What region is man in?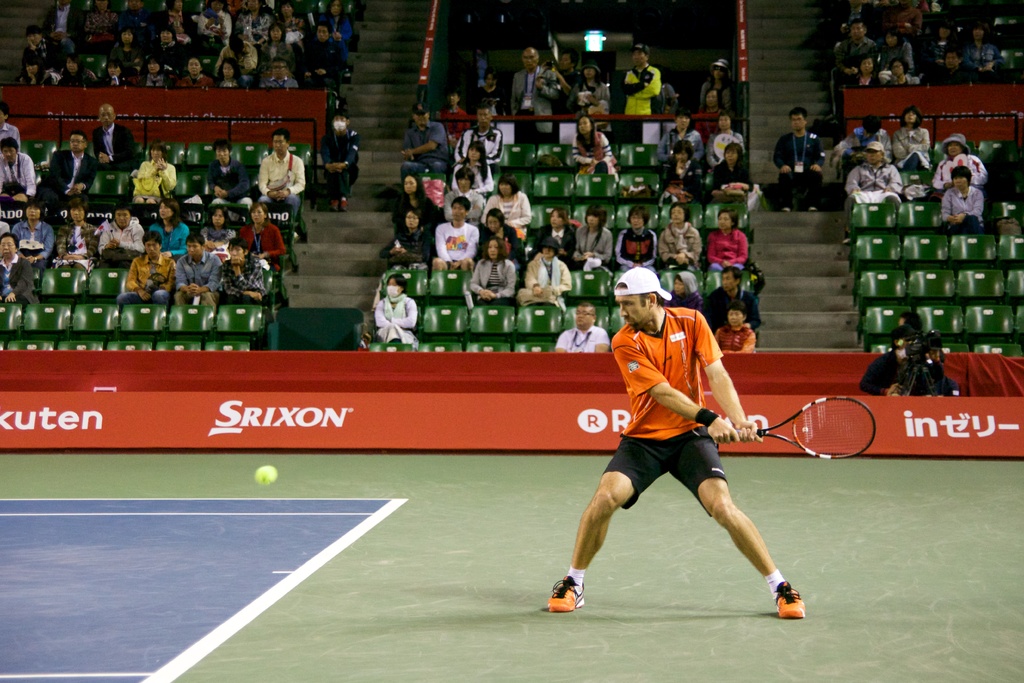
box(557, 302, 609, 353).
